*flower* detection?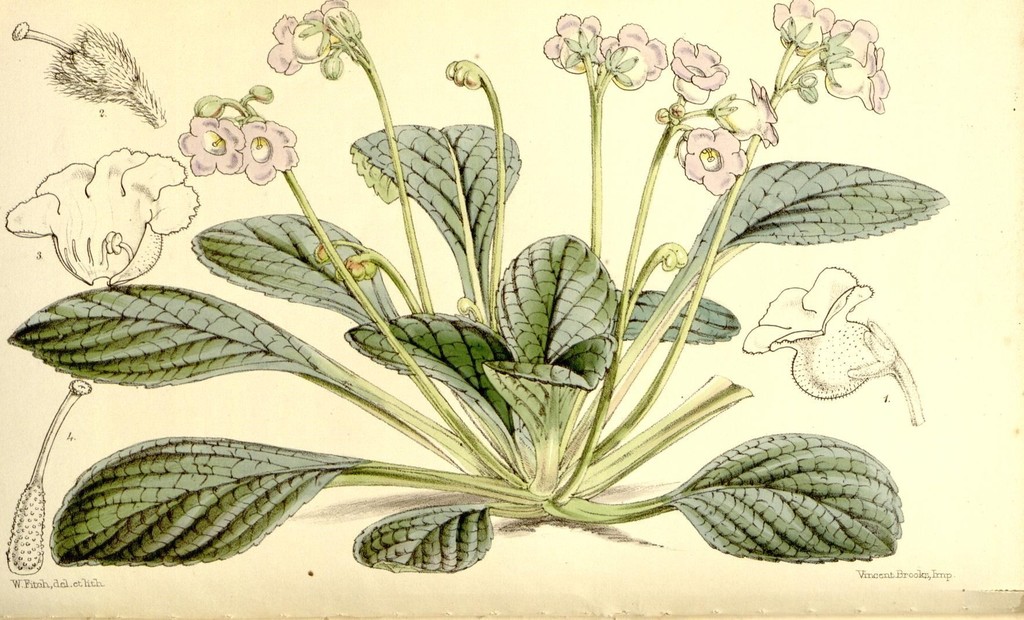
242, 120, 302, 181
